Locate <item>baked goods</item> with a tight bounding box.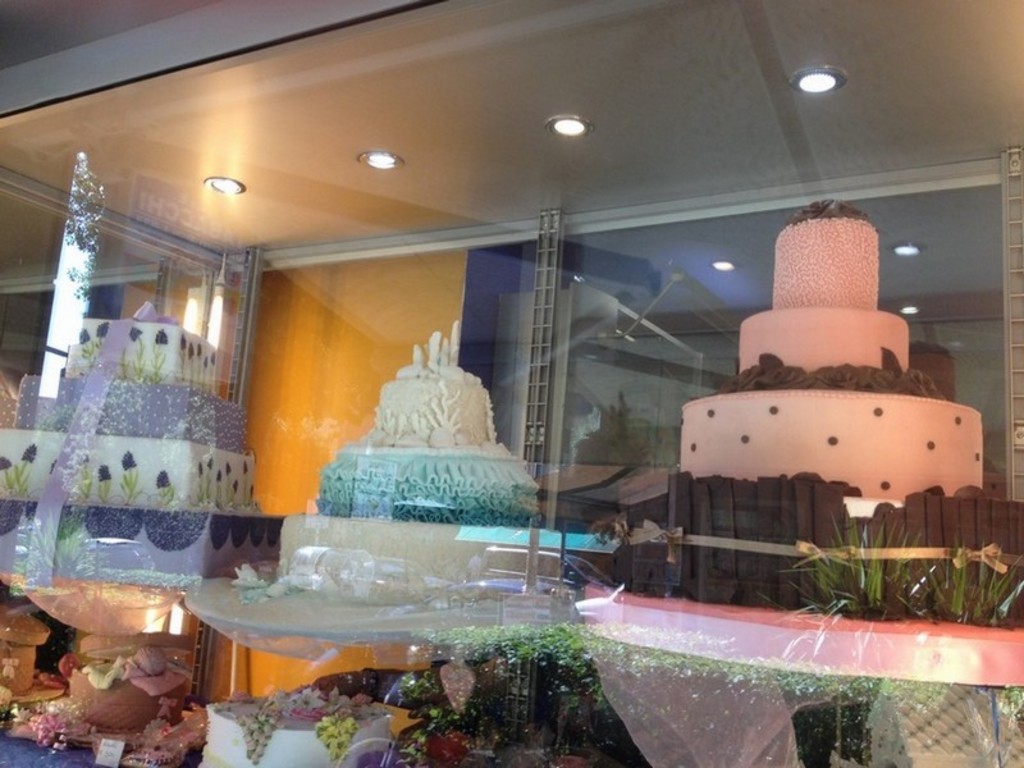
<box>275,317,572,598</box>.
